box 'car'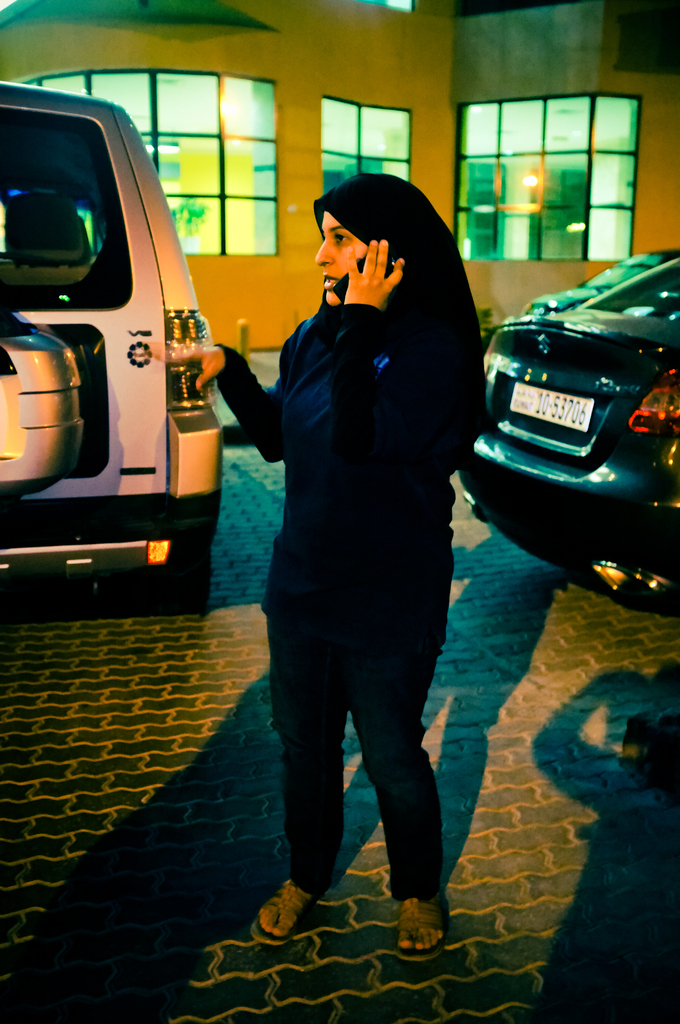
456, 248, 679, 610
